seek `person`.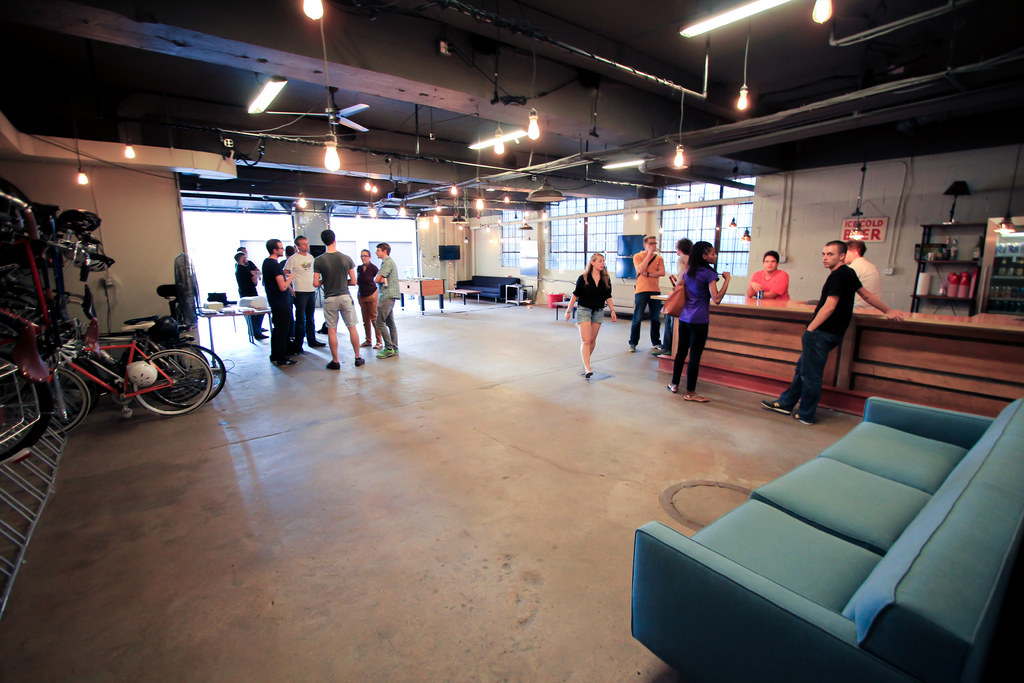
(x1=283, y1=234, x2=322, y2=354).
